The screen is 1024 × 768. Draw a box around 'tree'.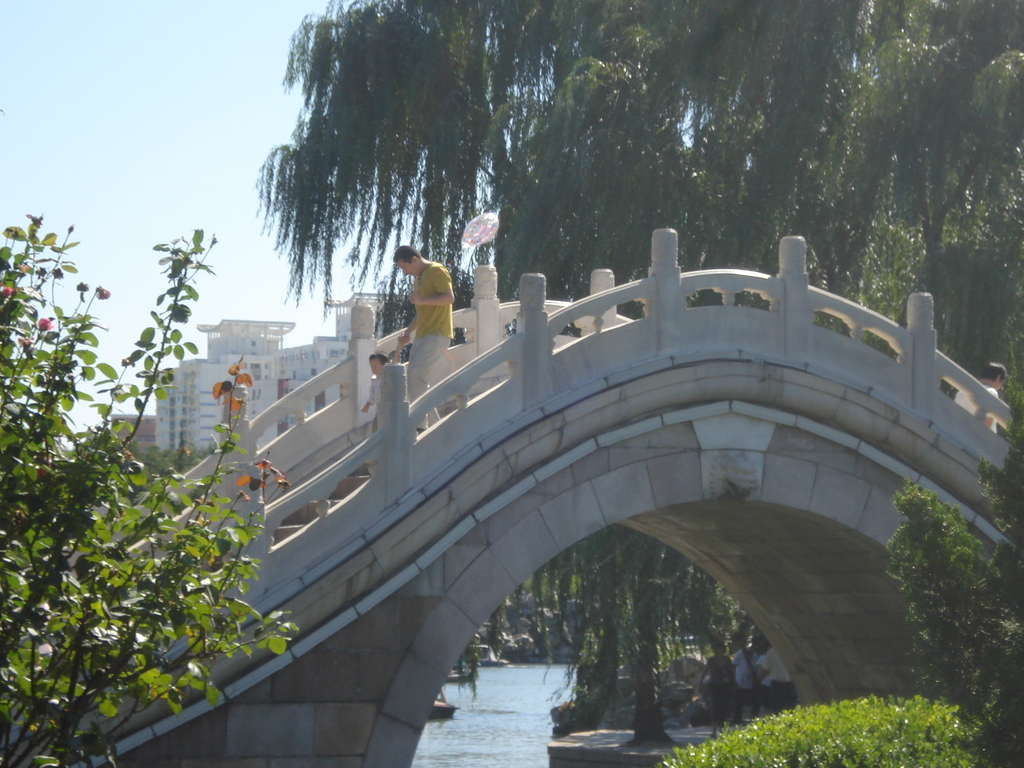
(250,0,1023,744).
